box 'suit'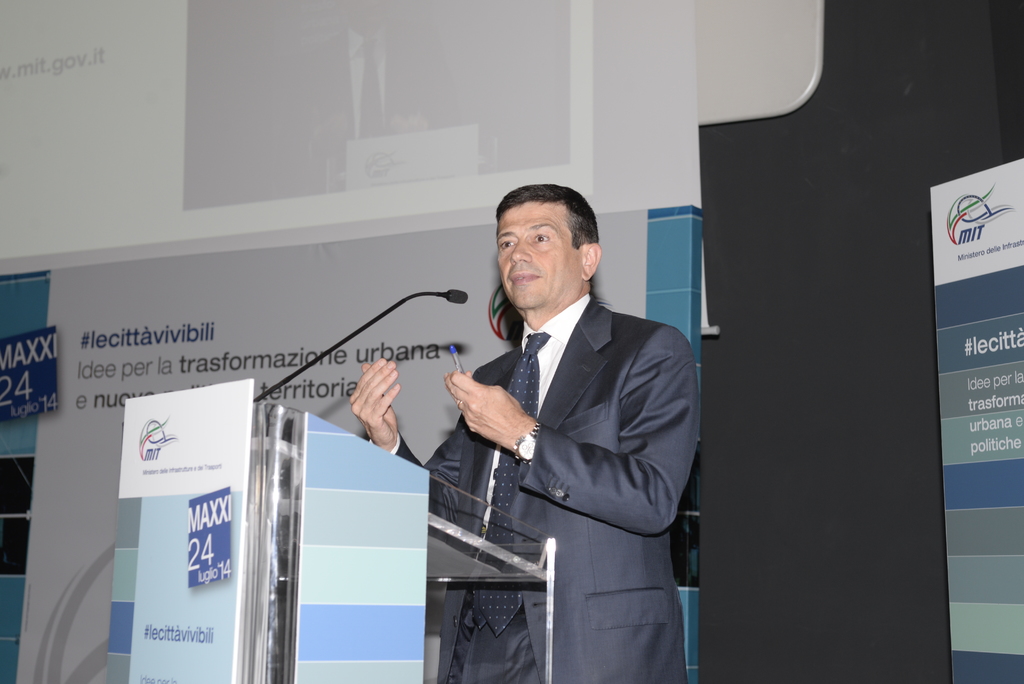
crop(406, 232, 711, 666)
